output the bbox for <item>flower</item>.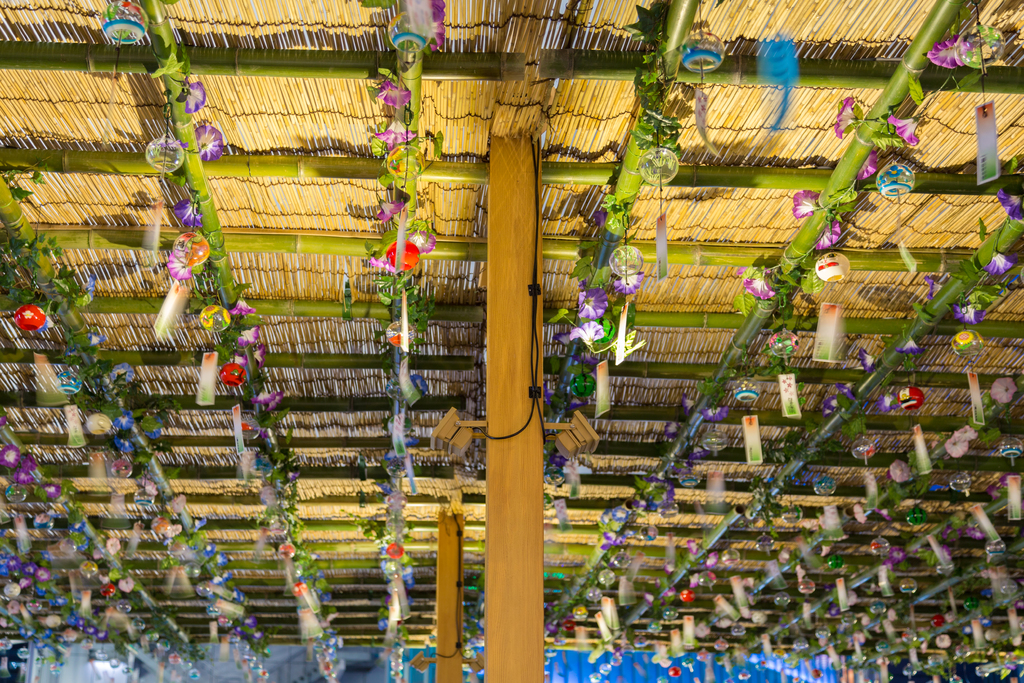
detection(35, 572, 50, 583).
